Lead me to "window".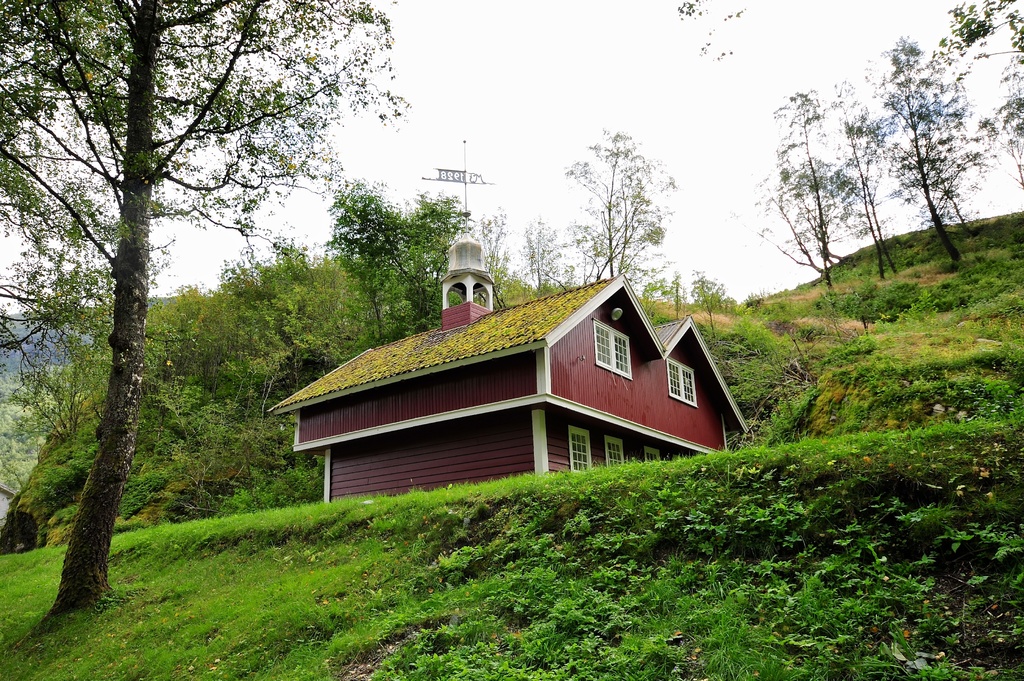
Lead to [x1=666, y1=356, x2=696, y2=410].
